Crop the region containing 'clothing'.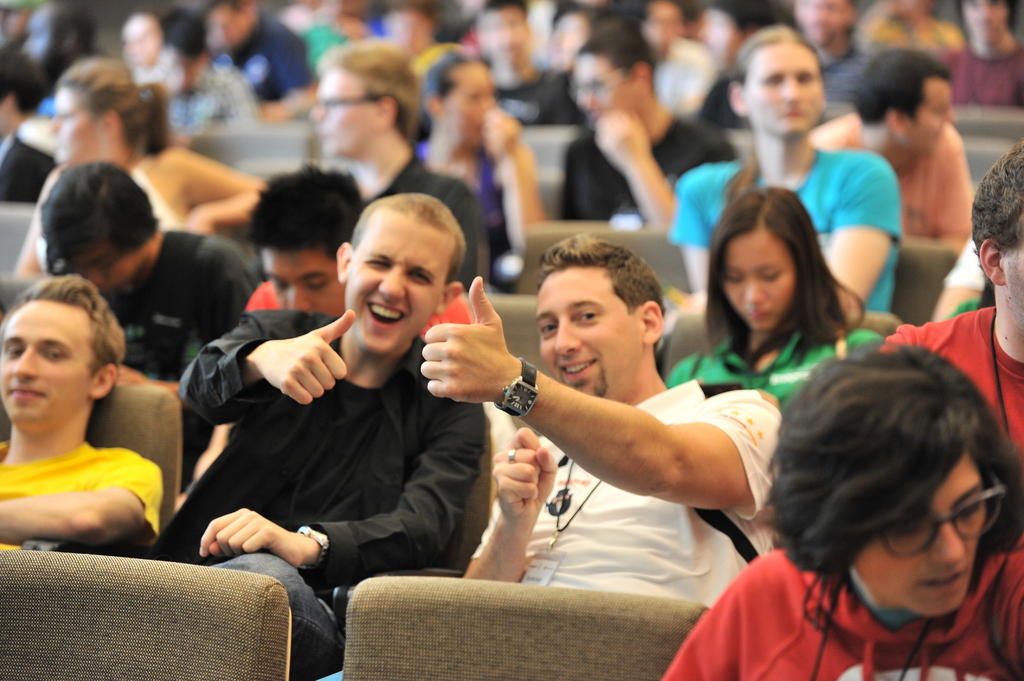
Crop region: 878,298,1023,465.
